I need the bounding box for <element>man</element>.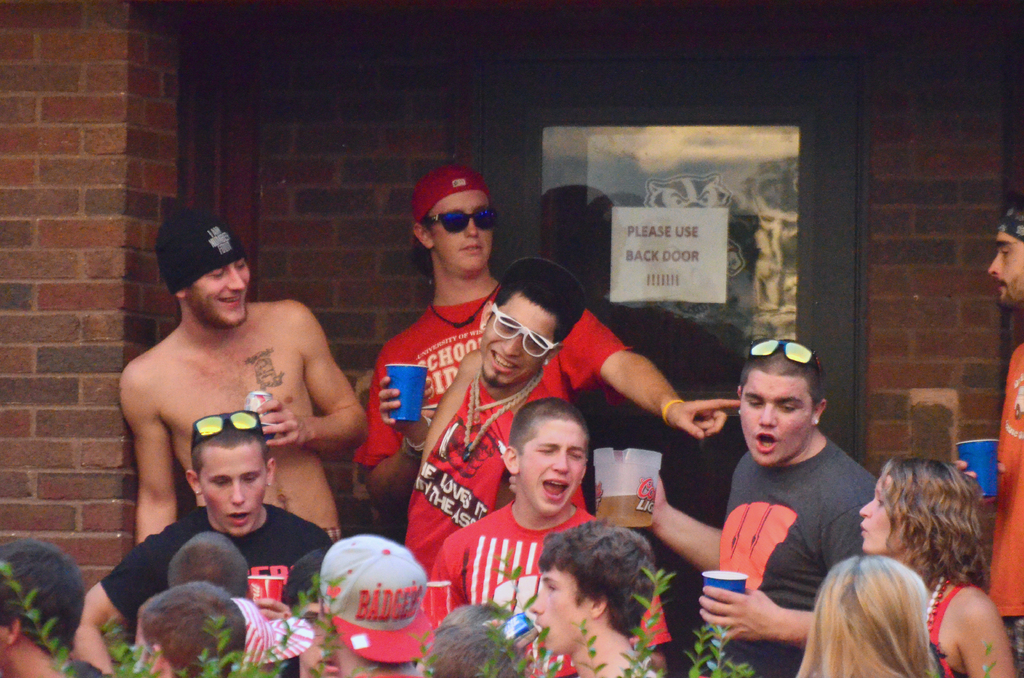
Here it is: <bbox>116, 202, 373, 549</bbox>.
